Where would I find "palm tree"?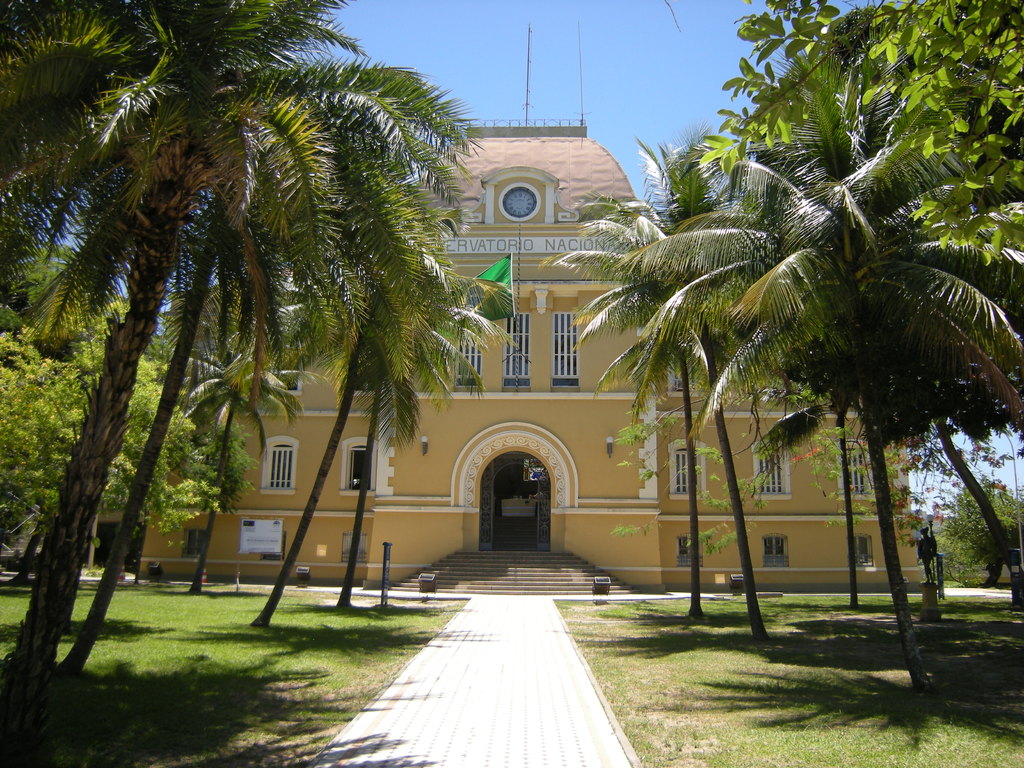
At left=622, top=77, right=989, bottom=703.
